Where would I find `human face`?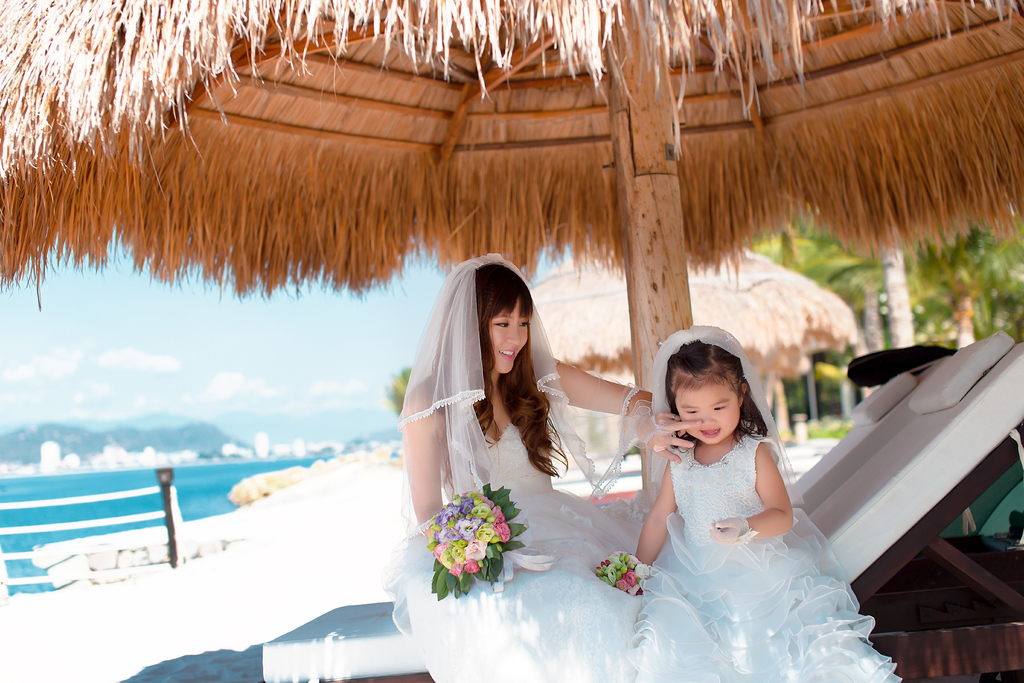
At <region>671, 381, 739, 444</region>.
